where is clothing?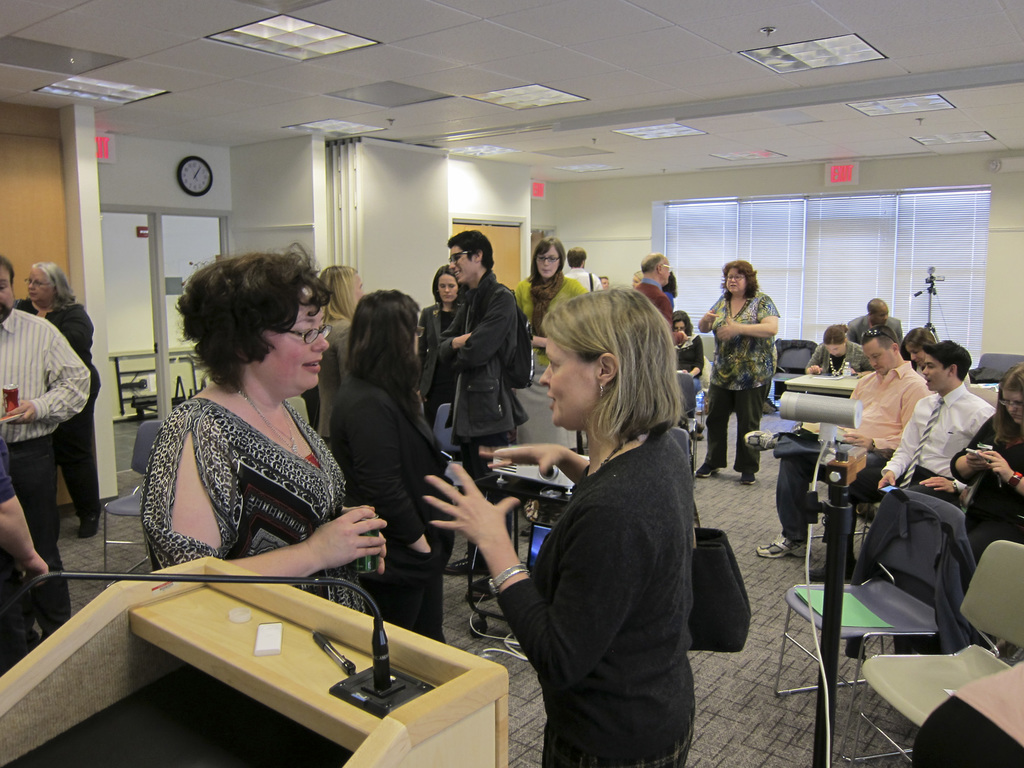
bbox(1, 309, 91, 583).
